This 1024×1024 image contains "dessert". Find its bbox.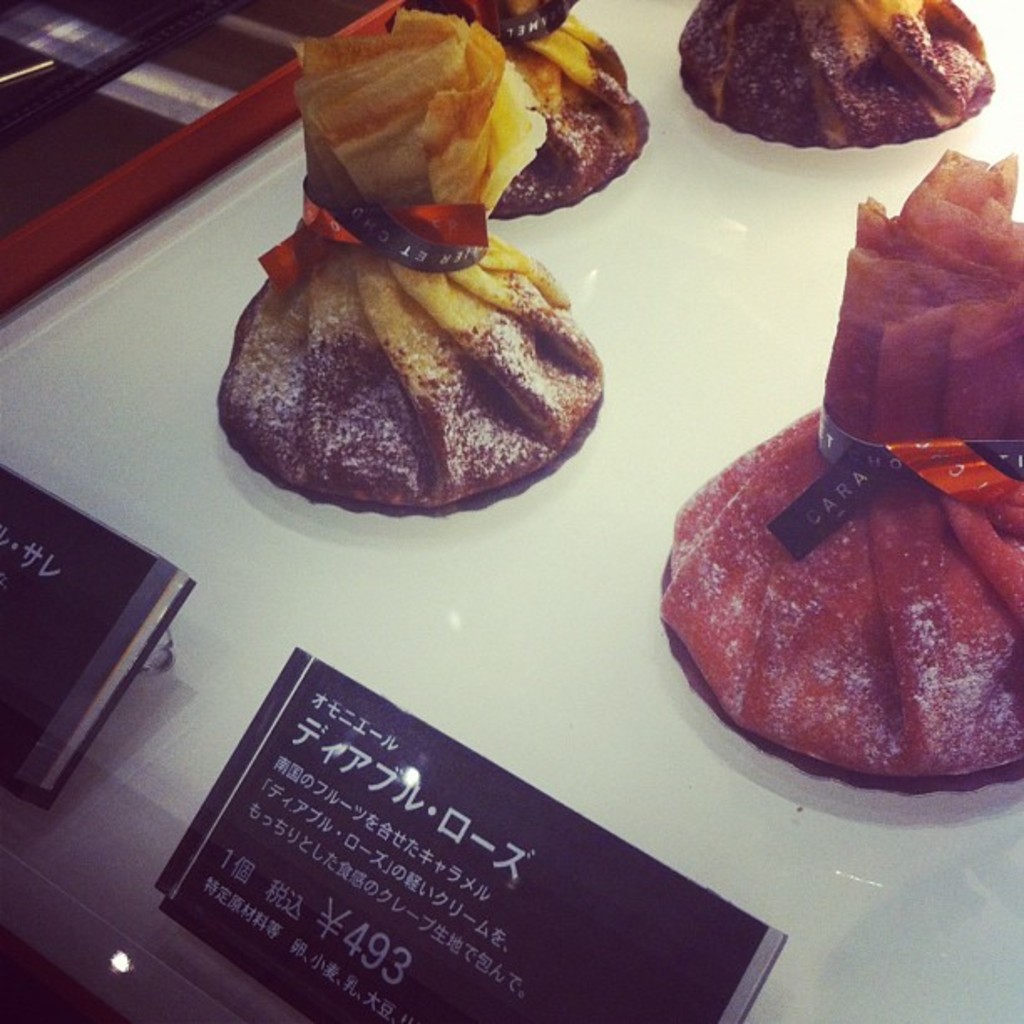
x1=659, y1=157, x2=1022, y2=788.
